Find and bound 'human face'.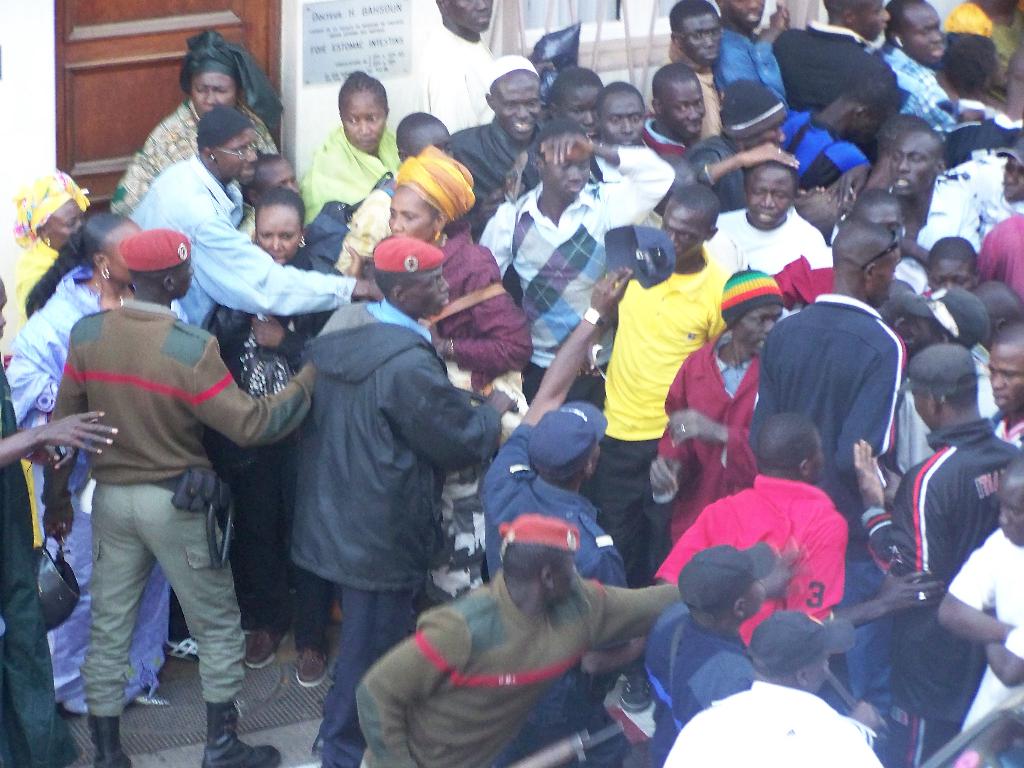
Bound: l=659, t=200, r=704, b=268.
